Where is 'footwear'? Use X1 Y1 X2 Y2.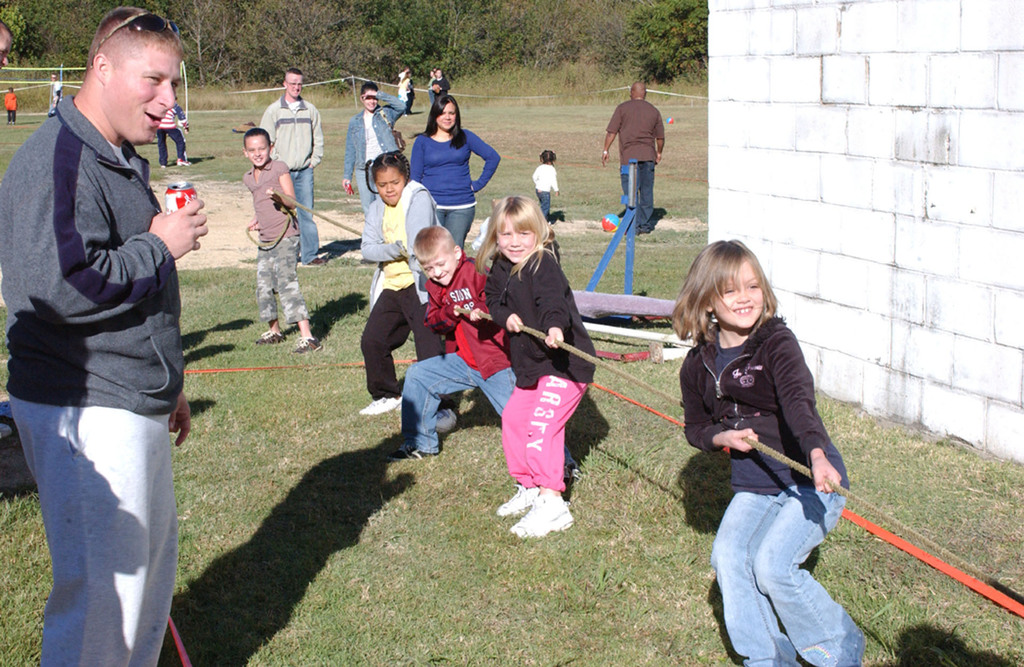
253 327 284 347.
